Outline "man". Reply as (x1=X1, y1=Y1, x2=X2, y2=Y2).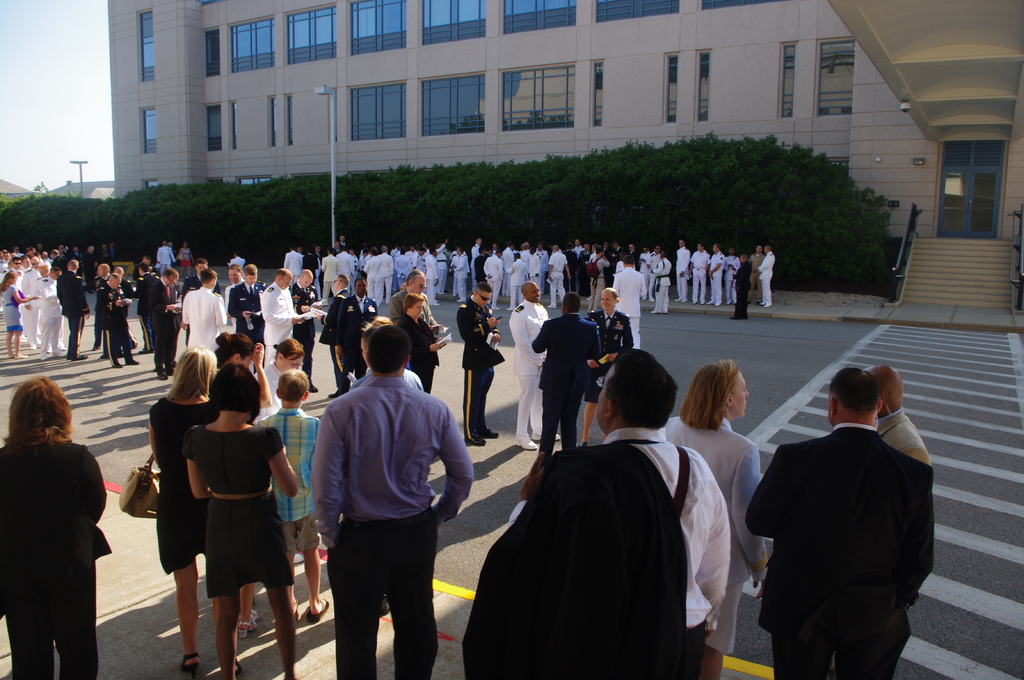
(x1=227, y1=262, x2=268, y2=374).
